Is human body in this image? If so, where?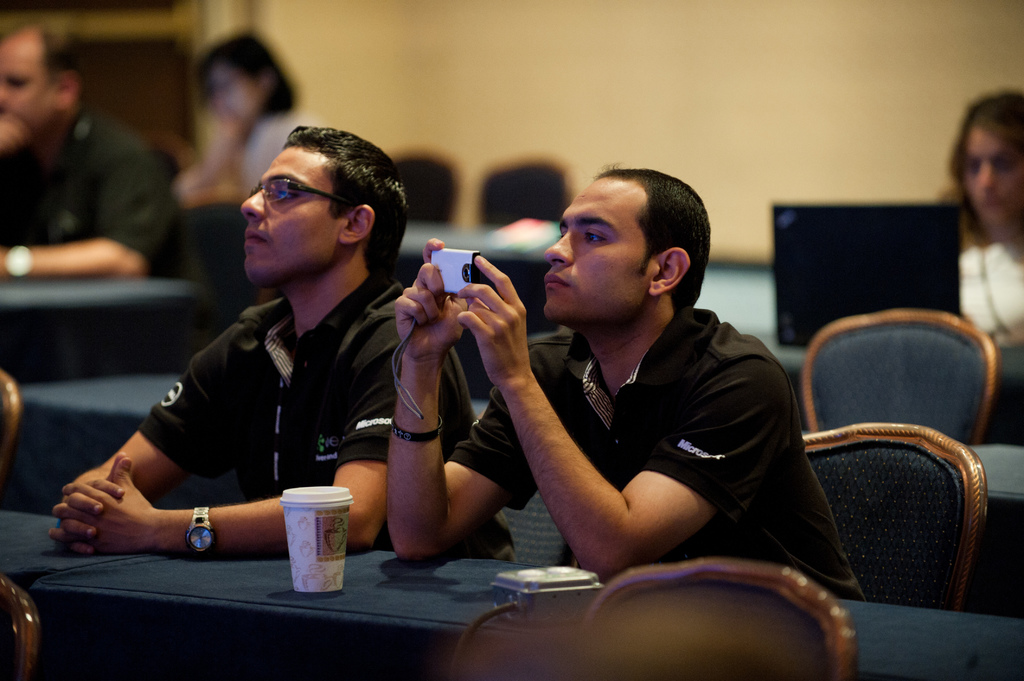
Yes, at 381/238/869/603.
